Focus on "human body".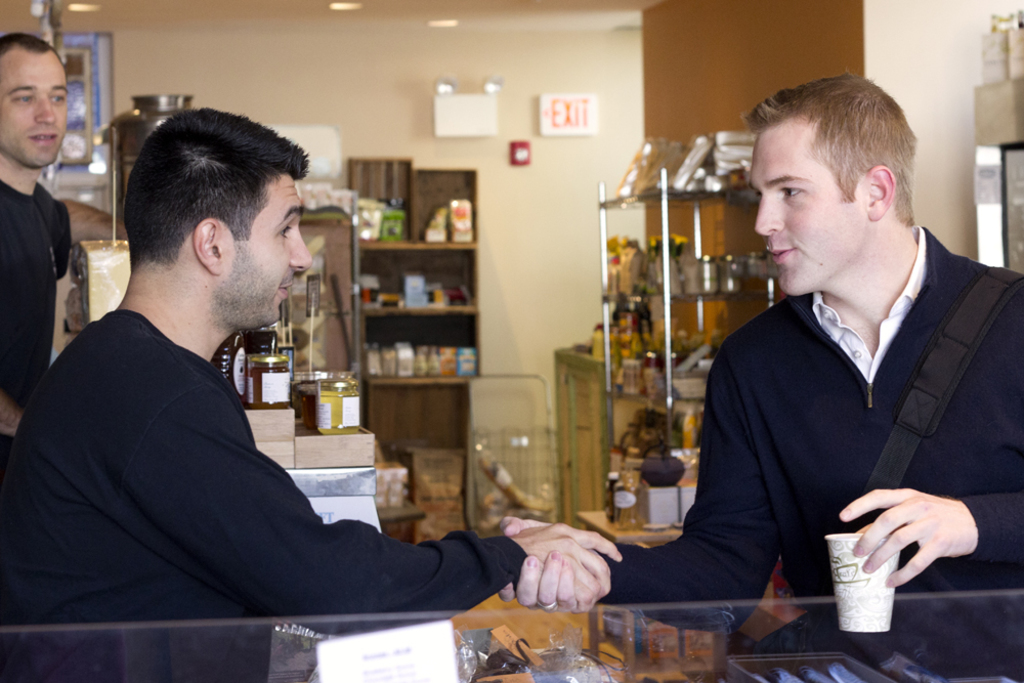
Focused at box(0, 297, 621, 682).
